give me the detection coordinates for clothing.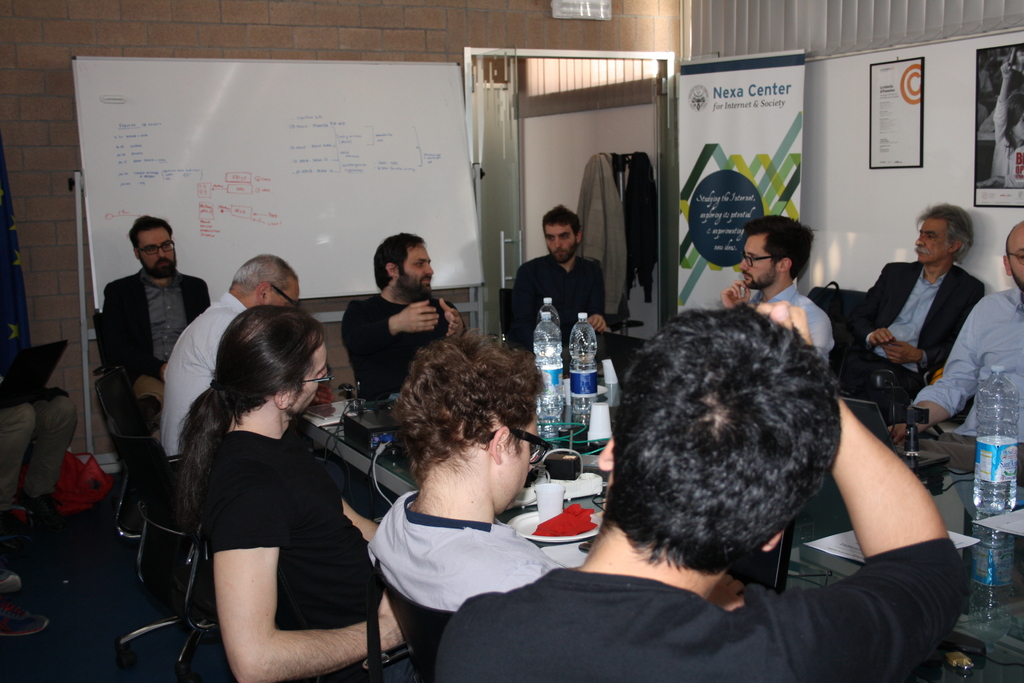
box=[979, 68, 993, 94].
